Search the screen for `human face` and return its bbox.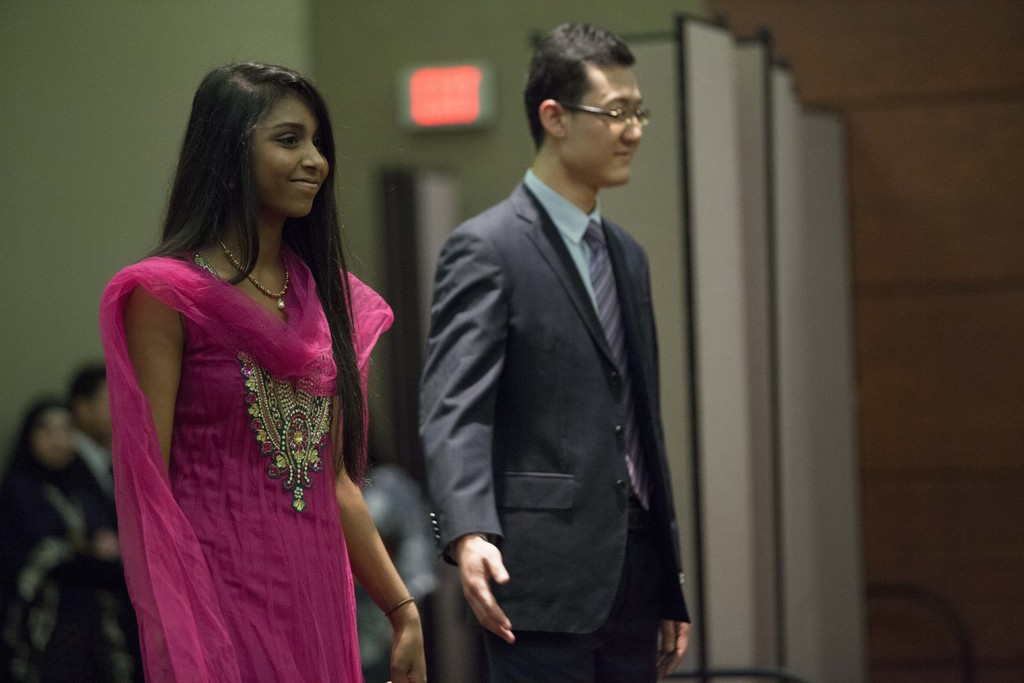
Found: pyautogui.locateOnScreen(35, 411, 70, 467).
